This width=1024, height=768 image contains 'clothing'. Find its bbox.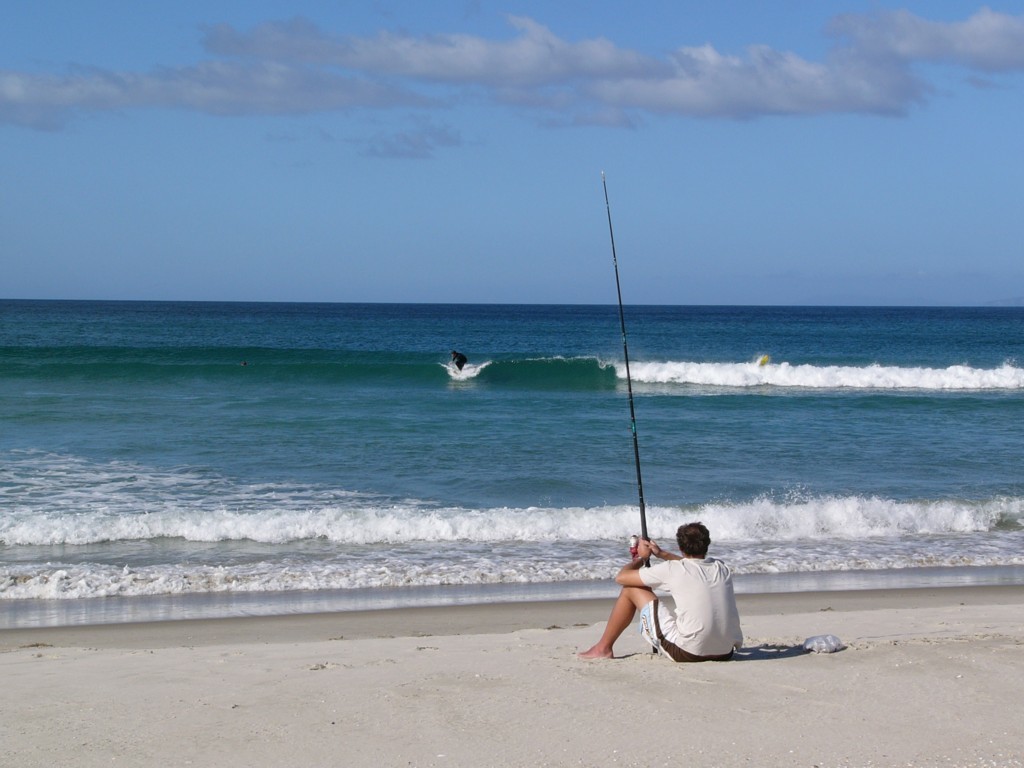
bbox=[637, 544, 745, 655].
